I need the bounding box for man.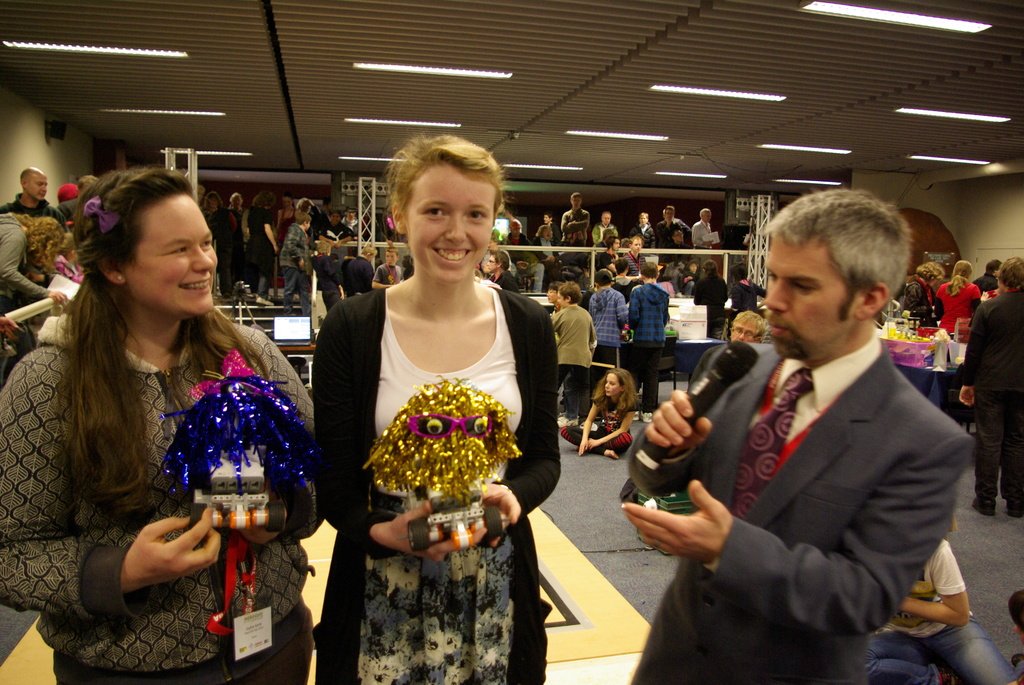
Here it is: BBox(628, 261, 669, 423).
